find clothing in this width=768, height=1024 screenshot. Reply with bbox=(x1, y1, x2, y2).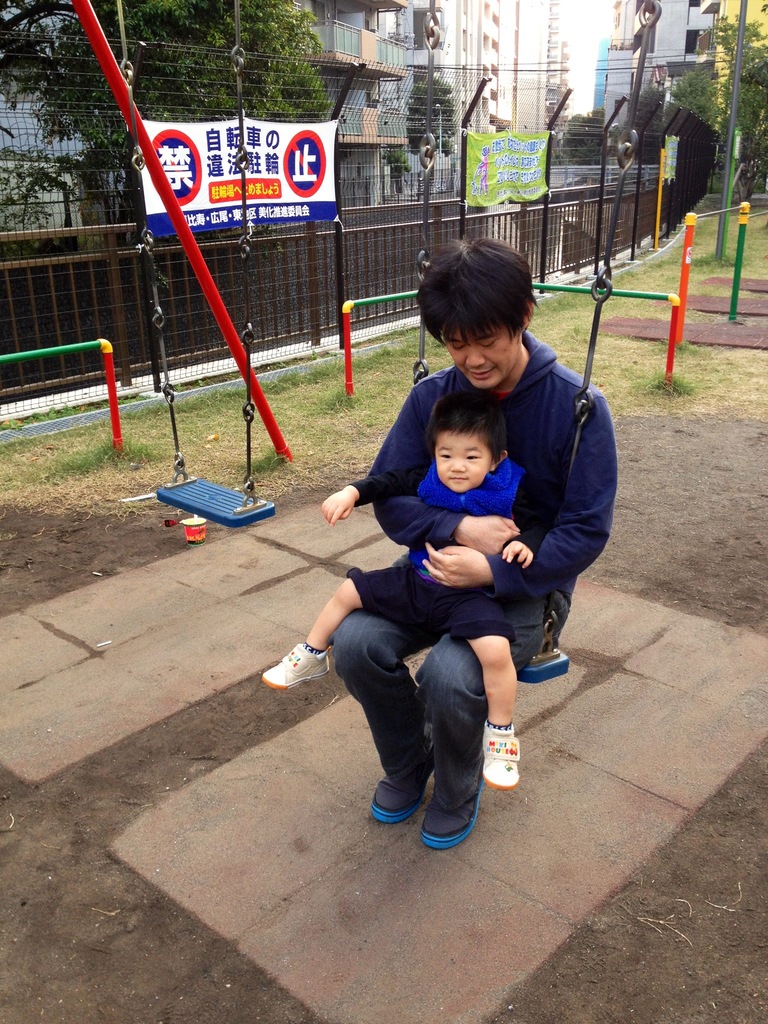
bbox=(349, 462, 541, 643).
